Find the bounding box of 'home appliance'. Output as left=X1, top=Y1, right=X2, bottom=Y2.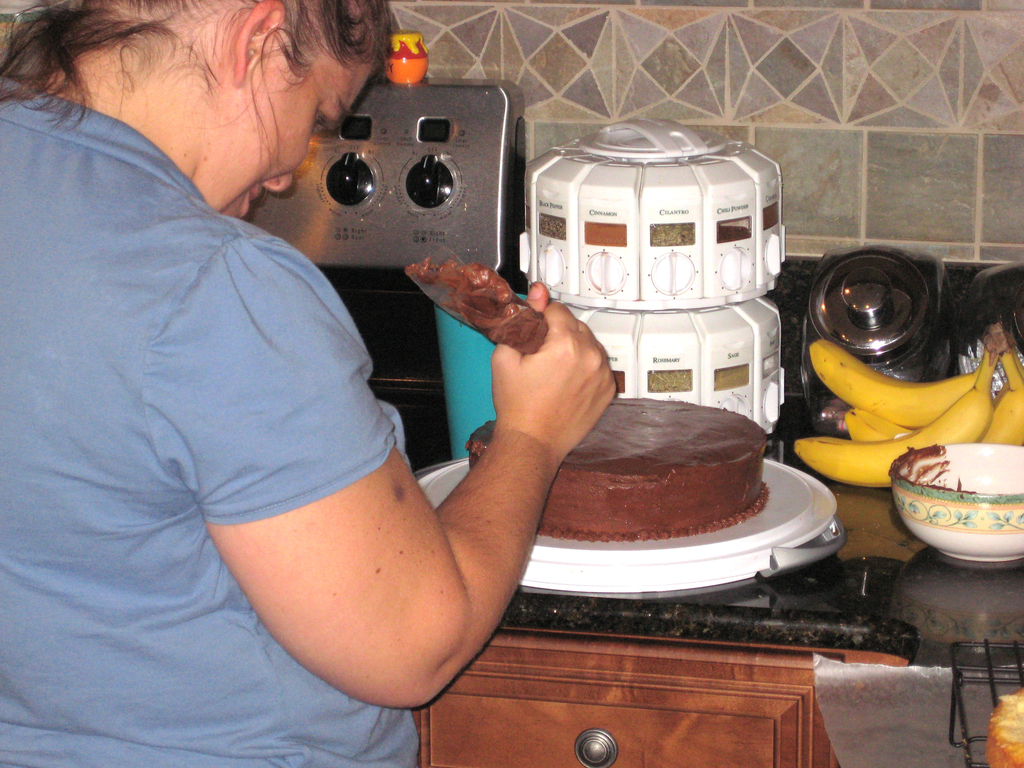
left=243, top=76, right=532, bottom=470.
